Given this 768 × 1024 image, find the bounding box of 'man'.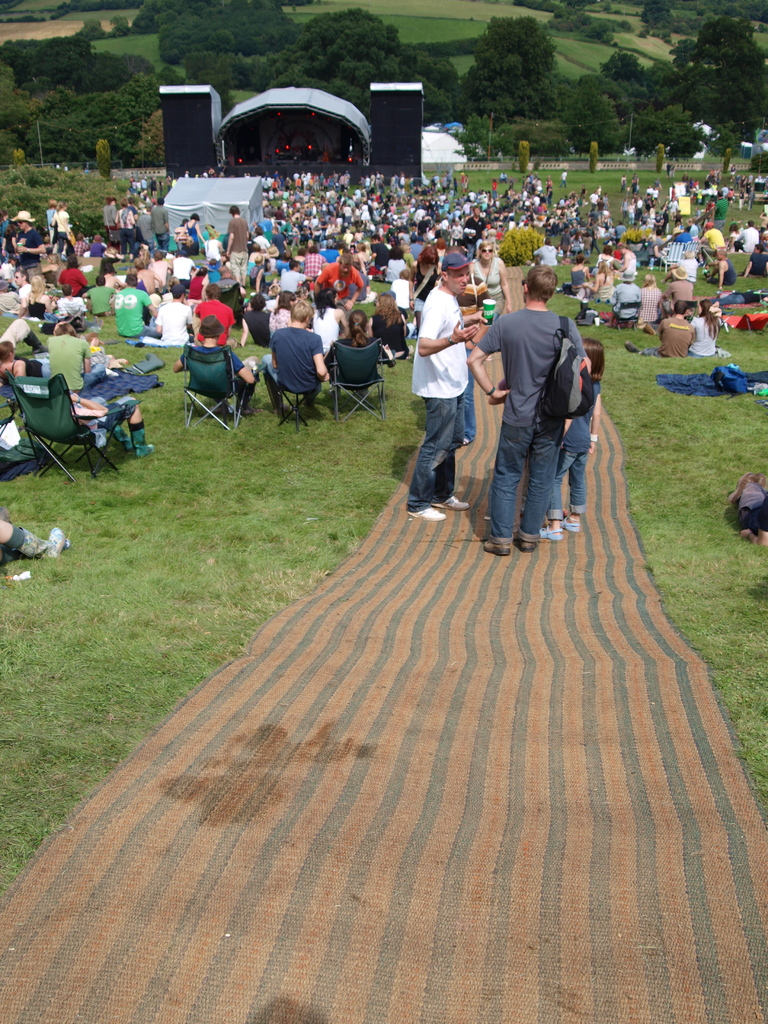
{"x1": 739, "y1": 219, "x2": 760, "y2": 253}.
